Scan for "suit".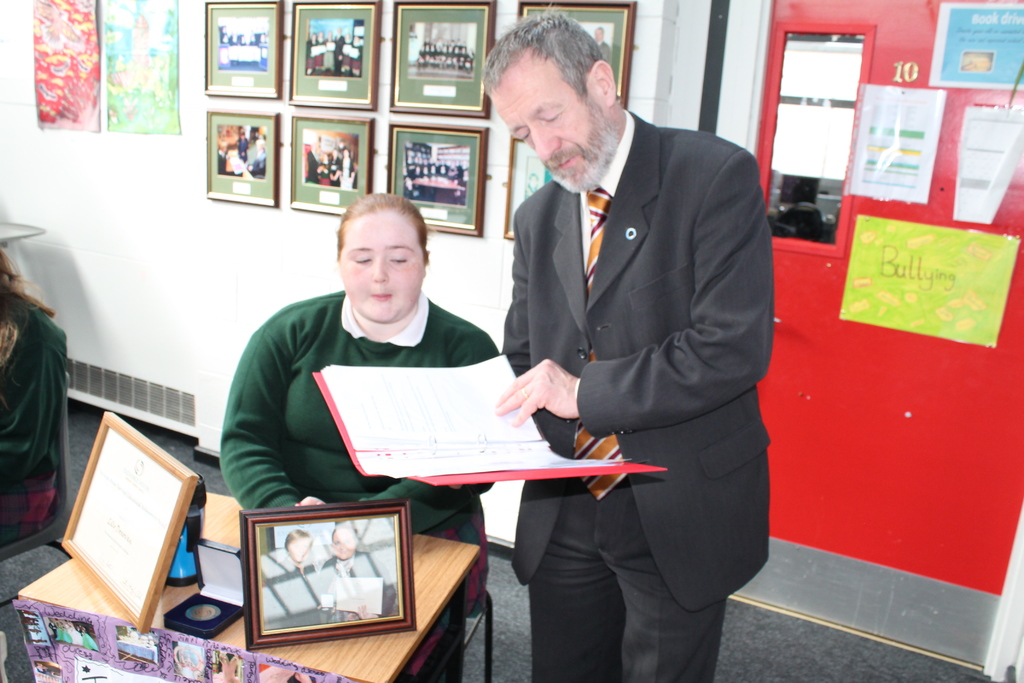
Scan result: detection(500, 107, 773, 613).
